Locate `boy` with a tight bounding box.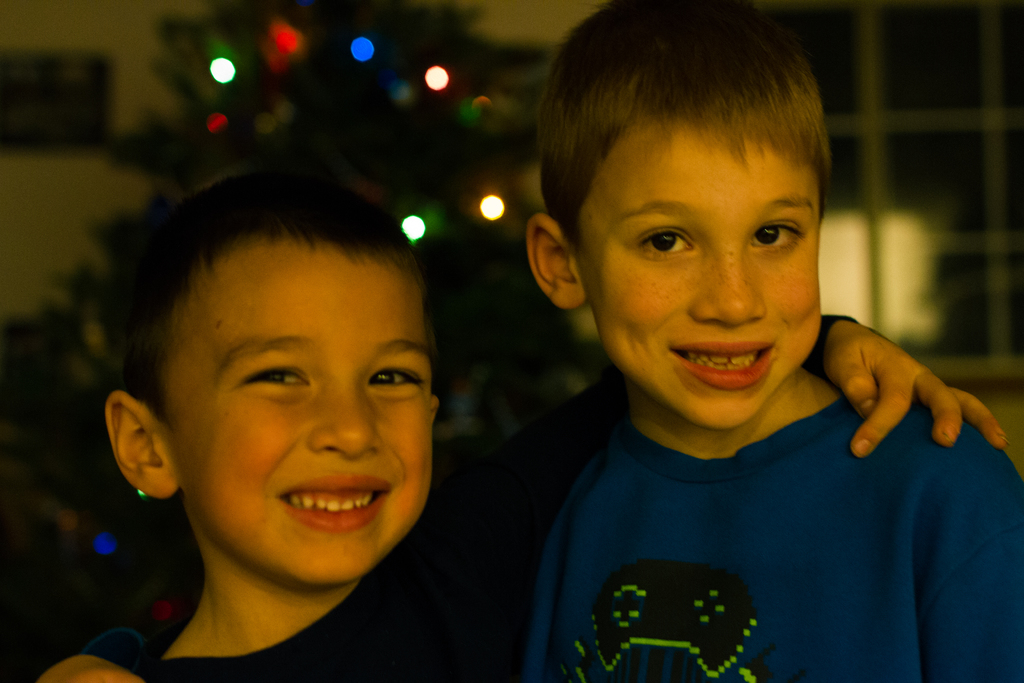
BBox(21, 172, 1011, 682).
